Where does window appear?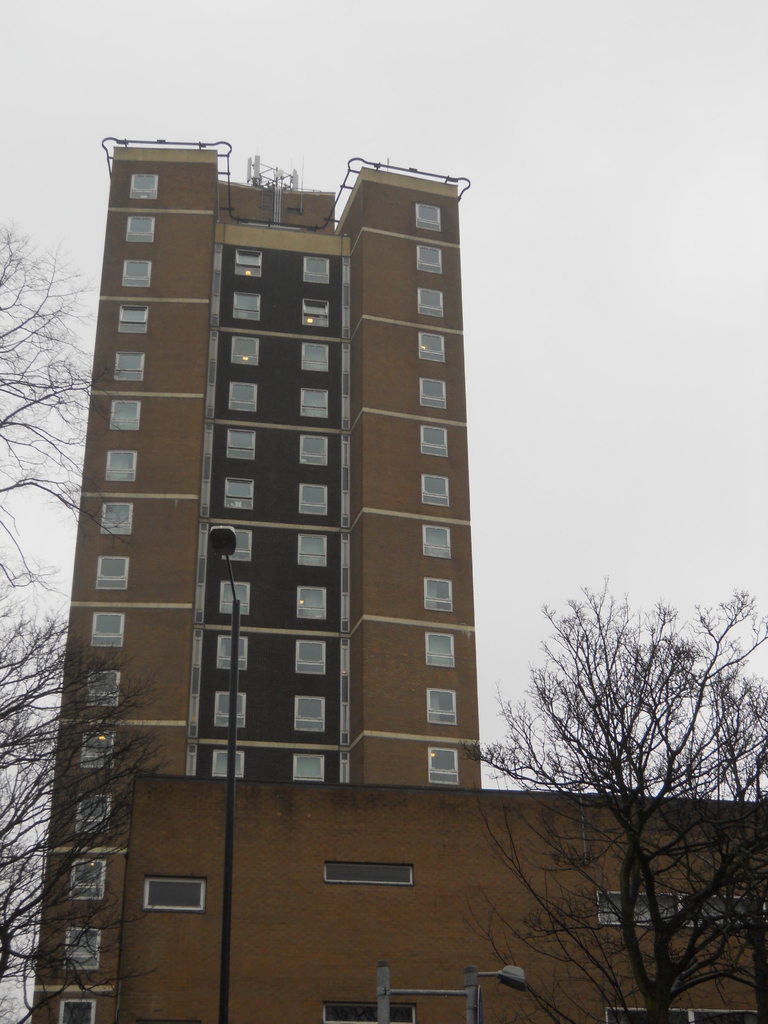
Appears at (left=300, top=298, right=329, bottom=330).
